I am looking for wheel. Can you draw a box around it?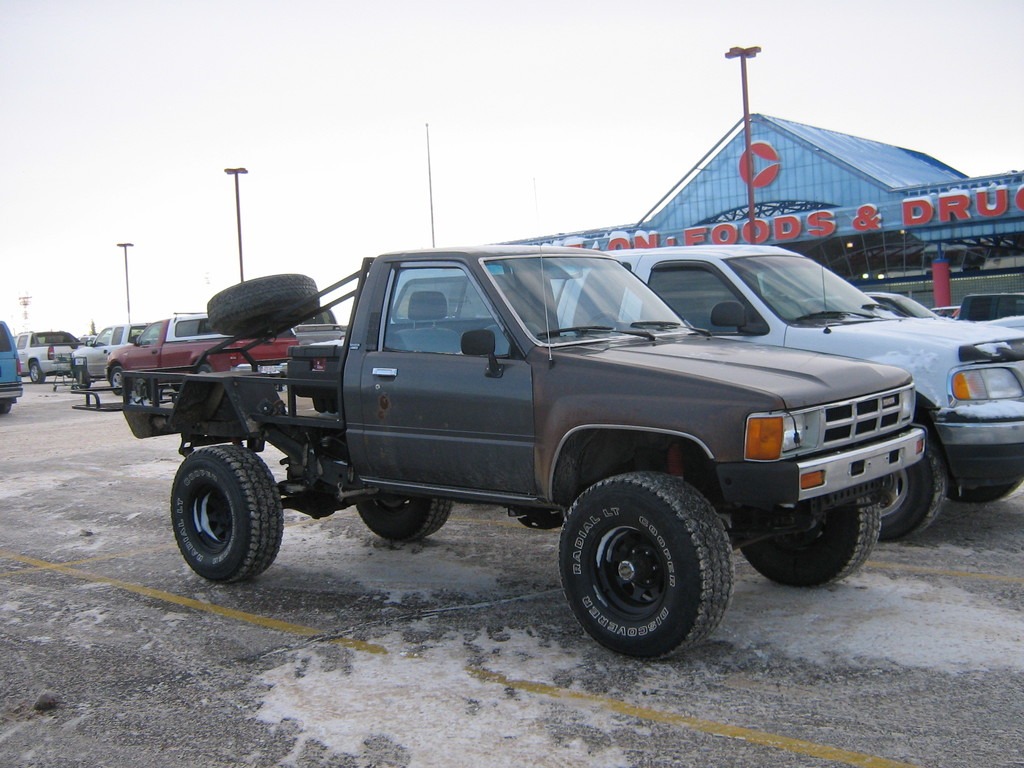
Sure, the bounding box is (877,431,944,547).
